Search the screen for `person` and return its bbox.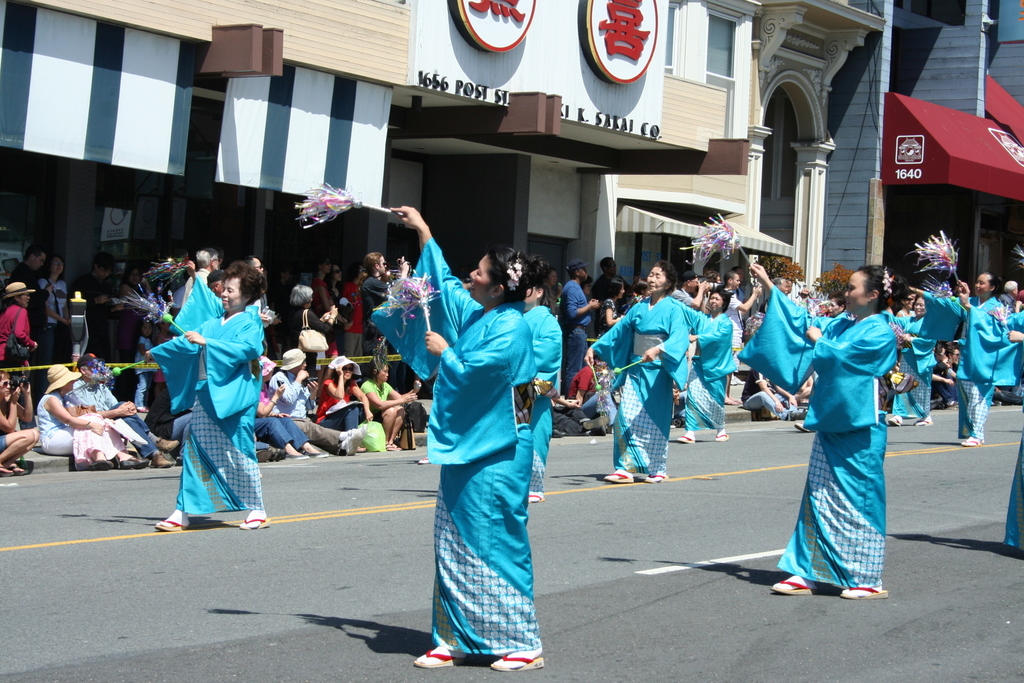
Found: bbox=(569, 341, 612, 426).
